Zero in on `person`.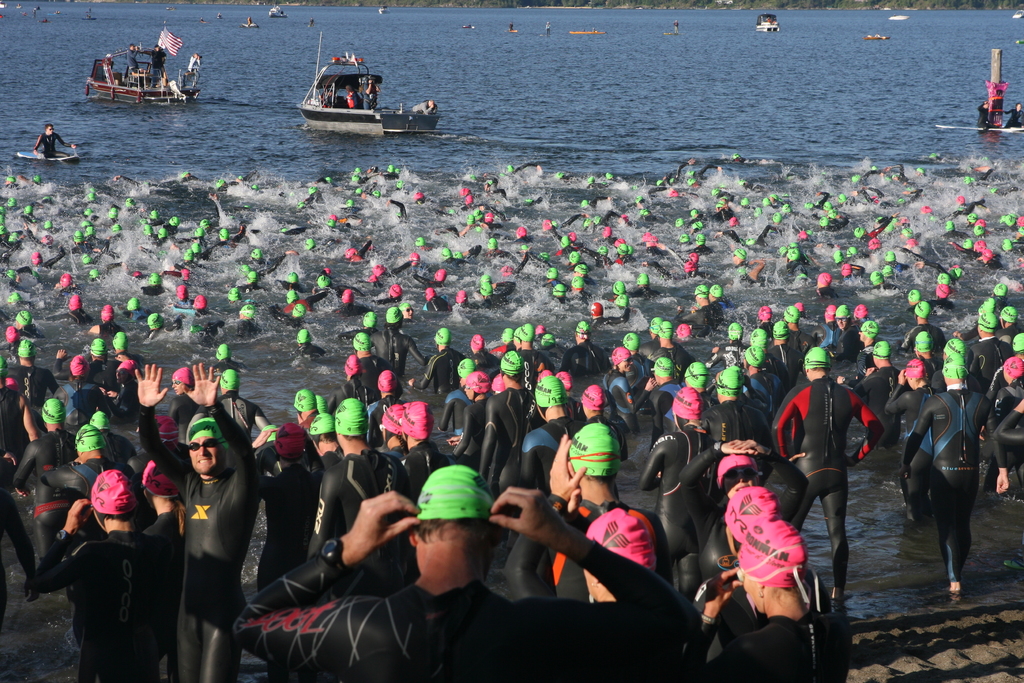
Zeroed in: (783,309,822,356).
